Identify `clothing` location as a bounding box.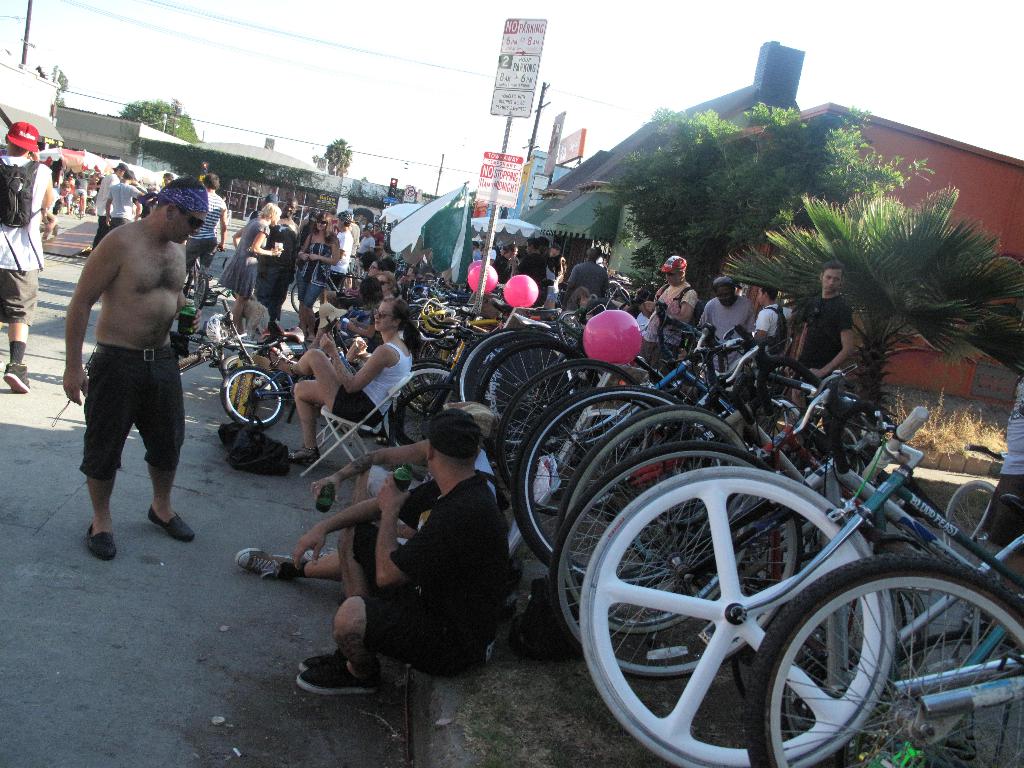
(568, 260, 604, 291).
